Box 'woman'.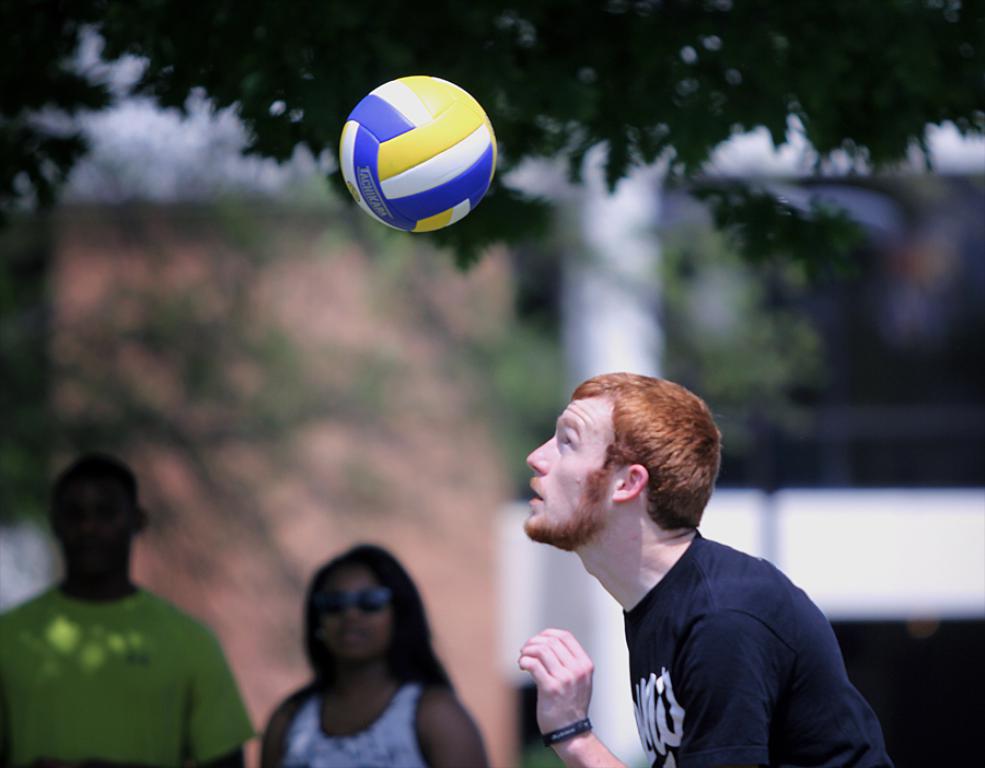
(255,545,495,767).
